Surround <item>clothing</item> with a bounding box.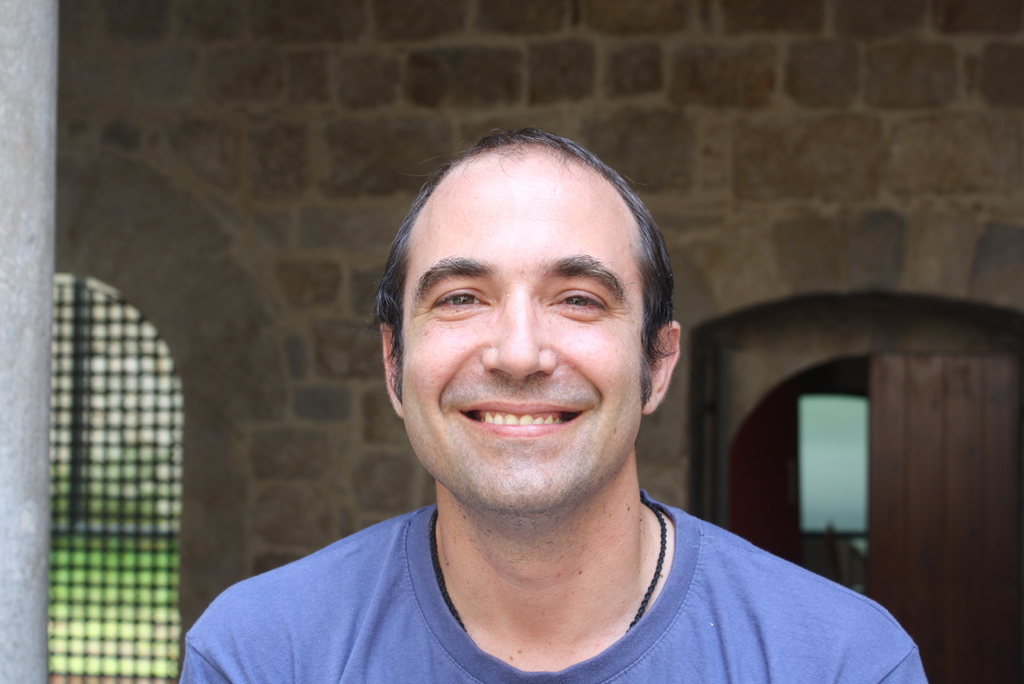
bbox=(158, 439, 924, 683).
